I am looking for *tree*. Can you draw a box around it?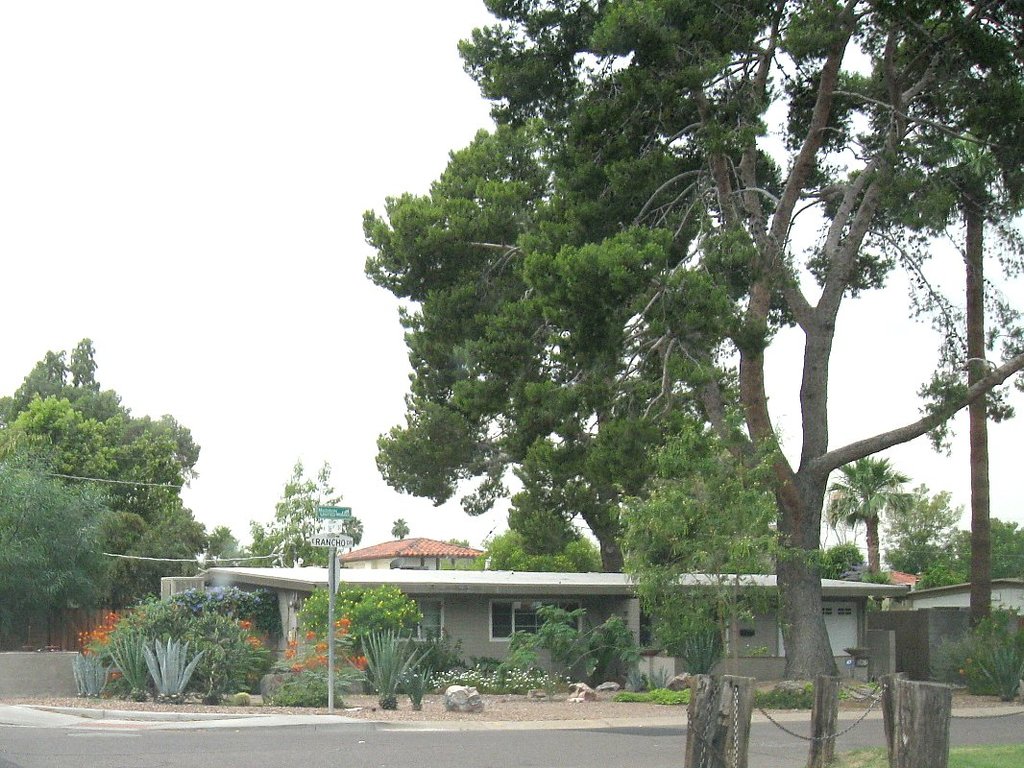
Sure, the bounding box is [884, 477, 963, 566].
